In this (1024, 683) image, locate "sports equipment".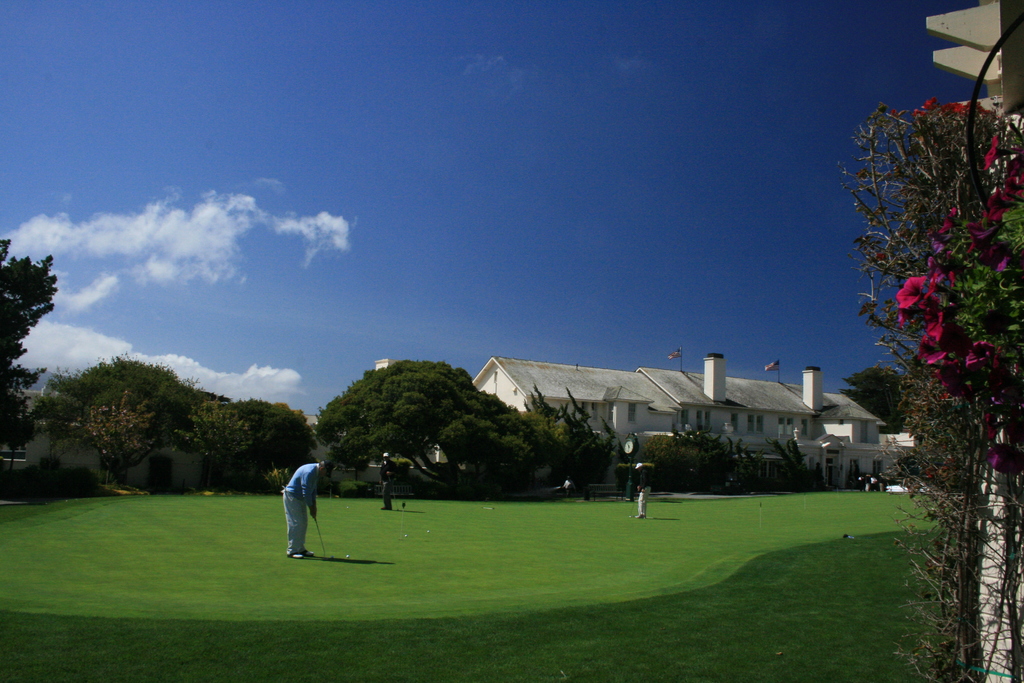
Bounding box: (310, 511, 324, 558).
